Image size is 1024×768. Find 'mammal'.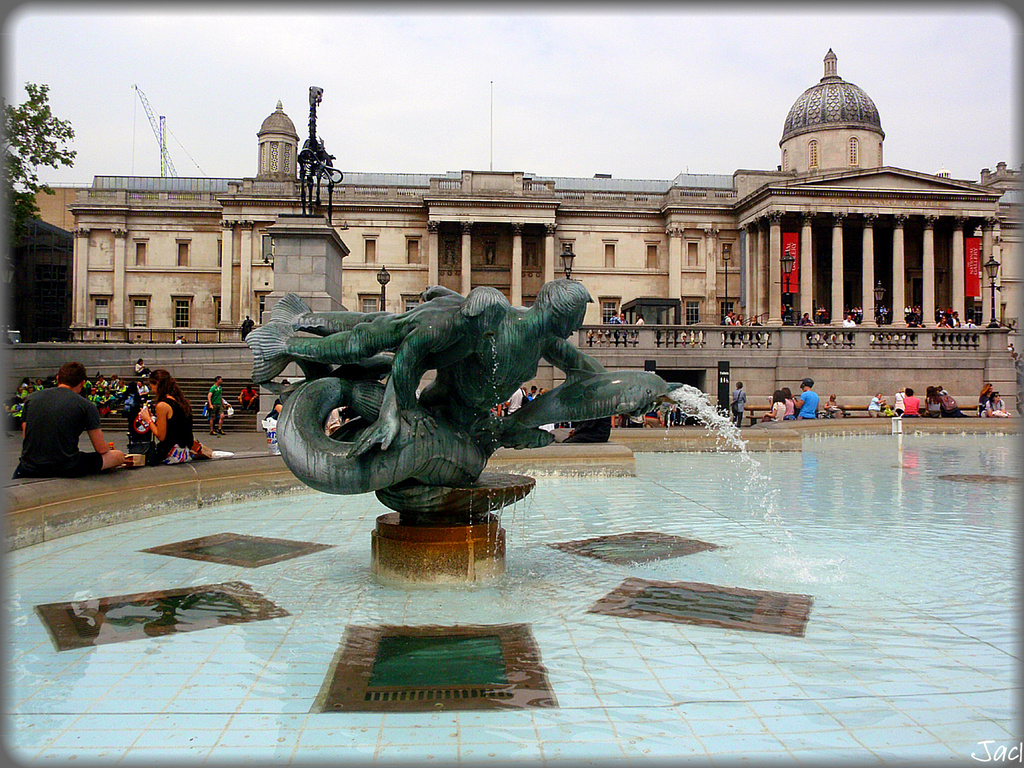
[left=902, top=389, right=922, bottom=417].
